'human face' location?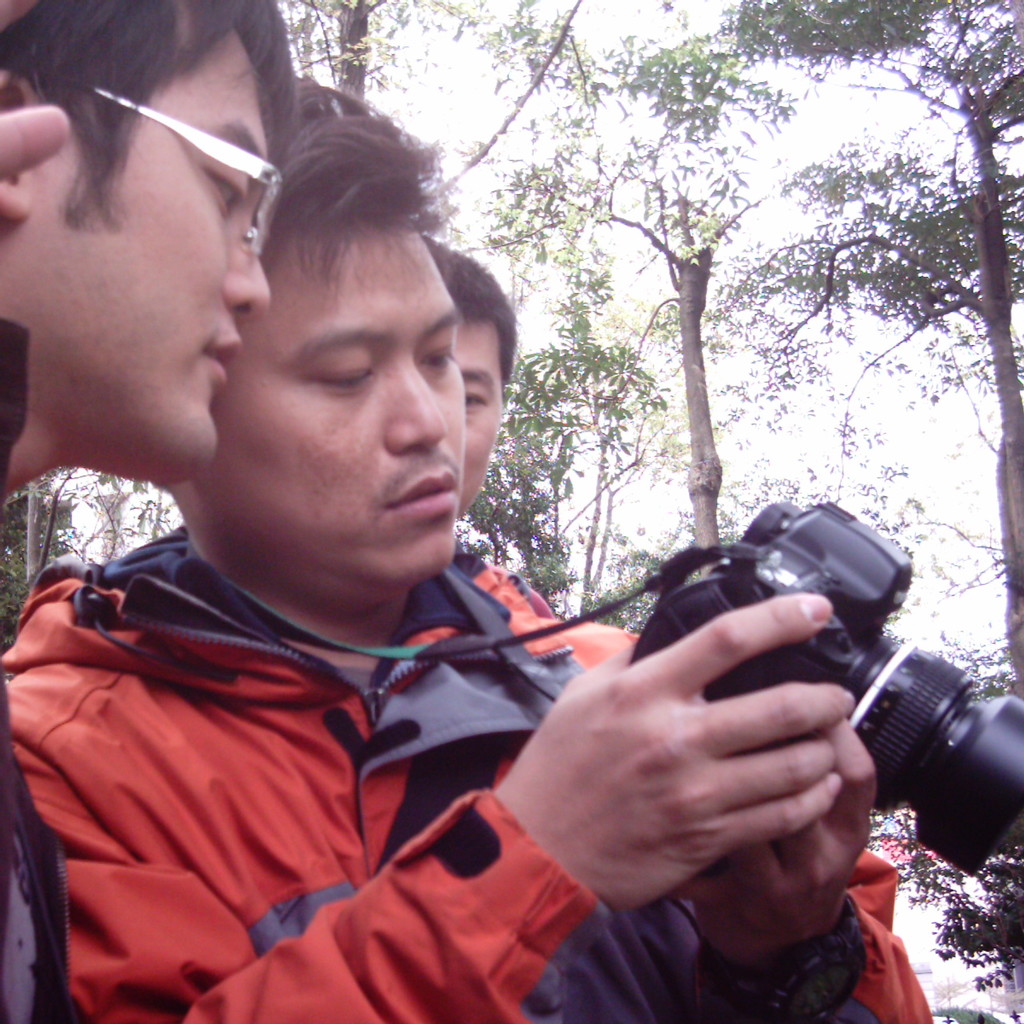
select_region(25, 35, 269, 483)
